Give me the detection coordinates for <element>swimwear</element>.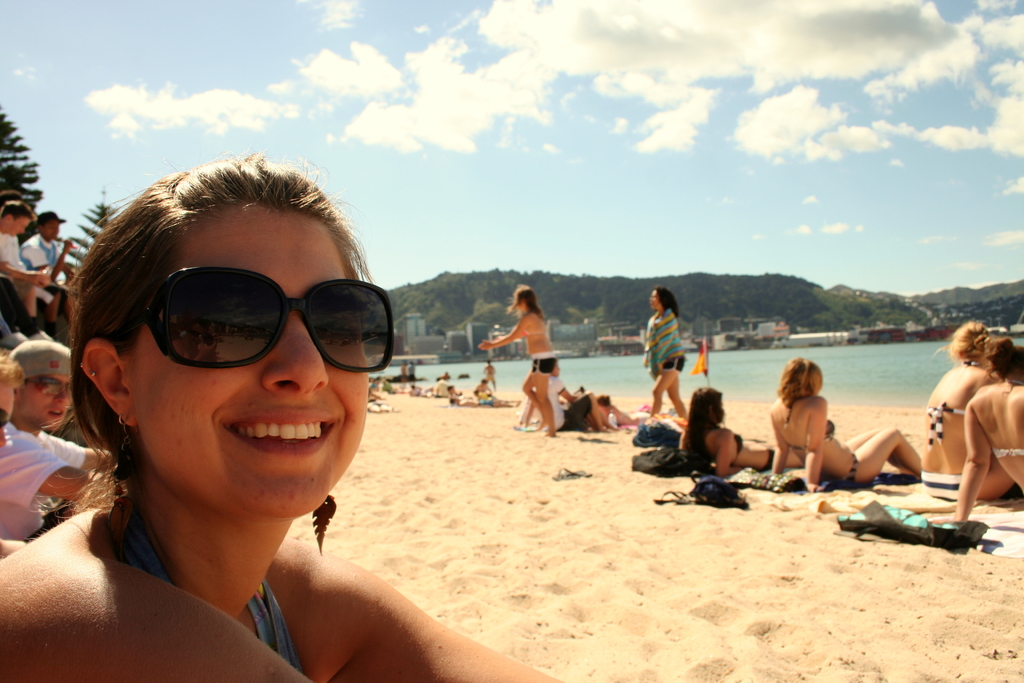
x1=995 y1=446 x2=1023 y2=462.
